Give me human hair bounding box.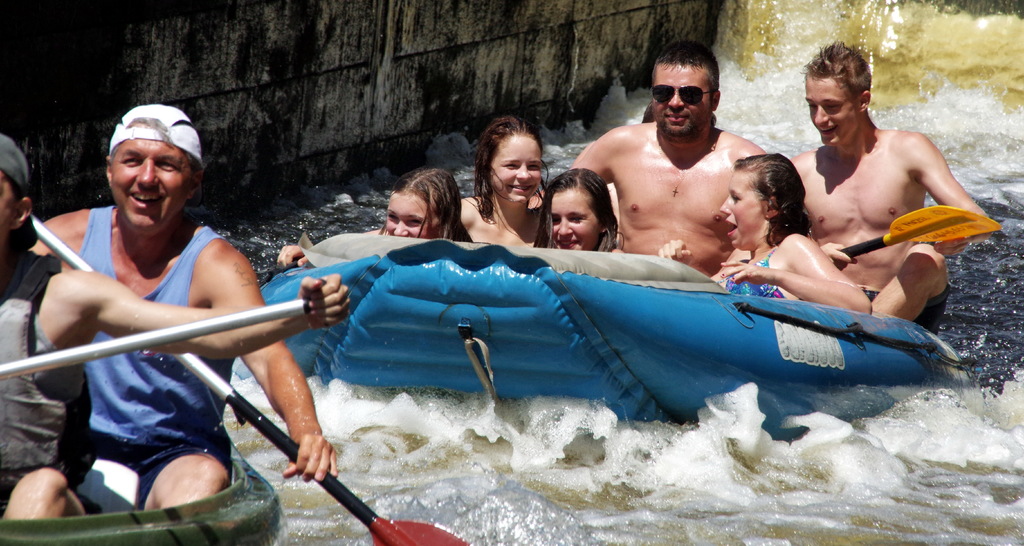
655/38/726/109.
